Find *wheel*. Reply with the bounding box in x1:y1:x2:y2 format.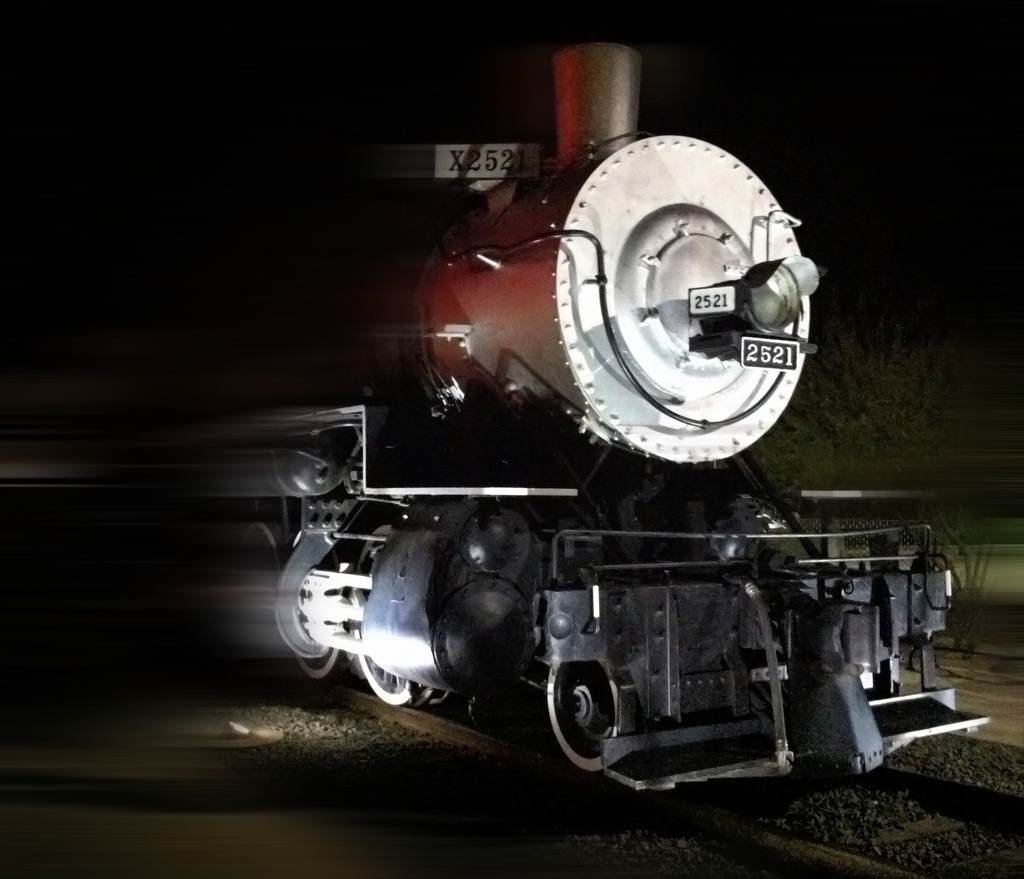
282:520:338:680.
